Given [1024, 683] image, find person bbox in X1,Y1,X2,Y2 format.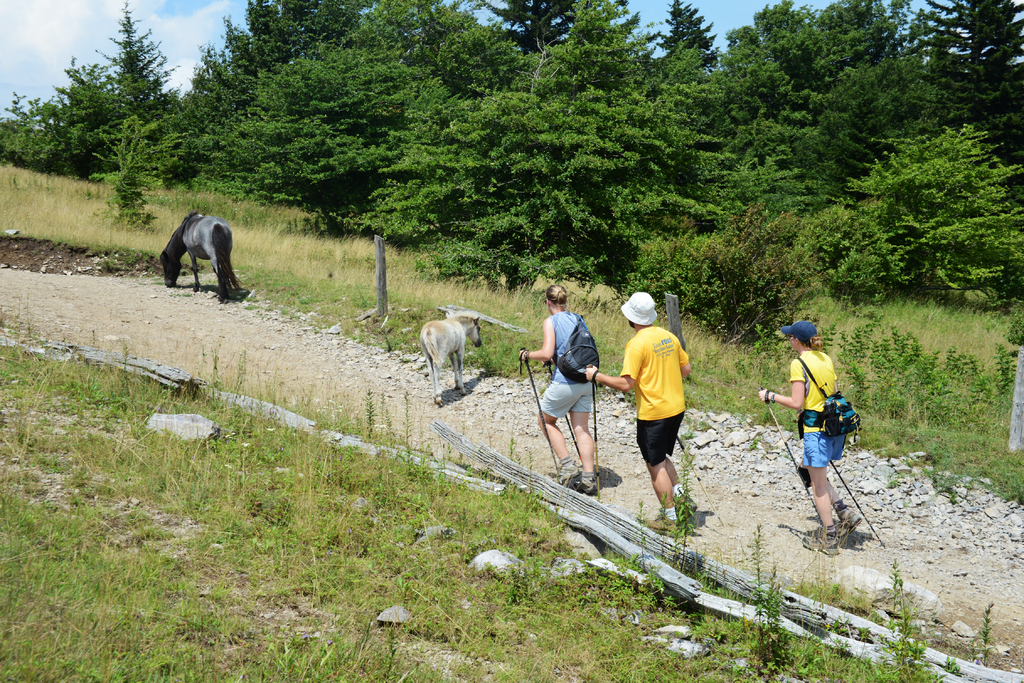
757,320,860,556.
